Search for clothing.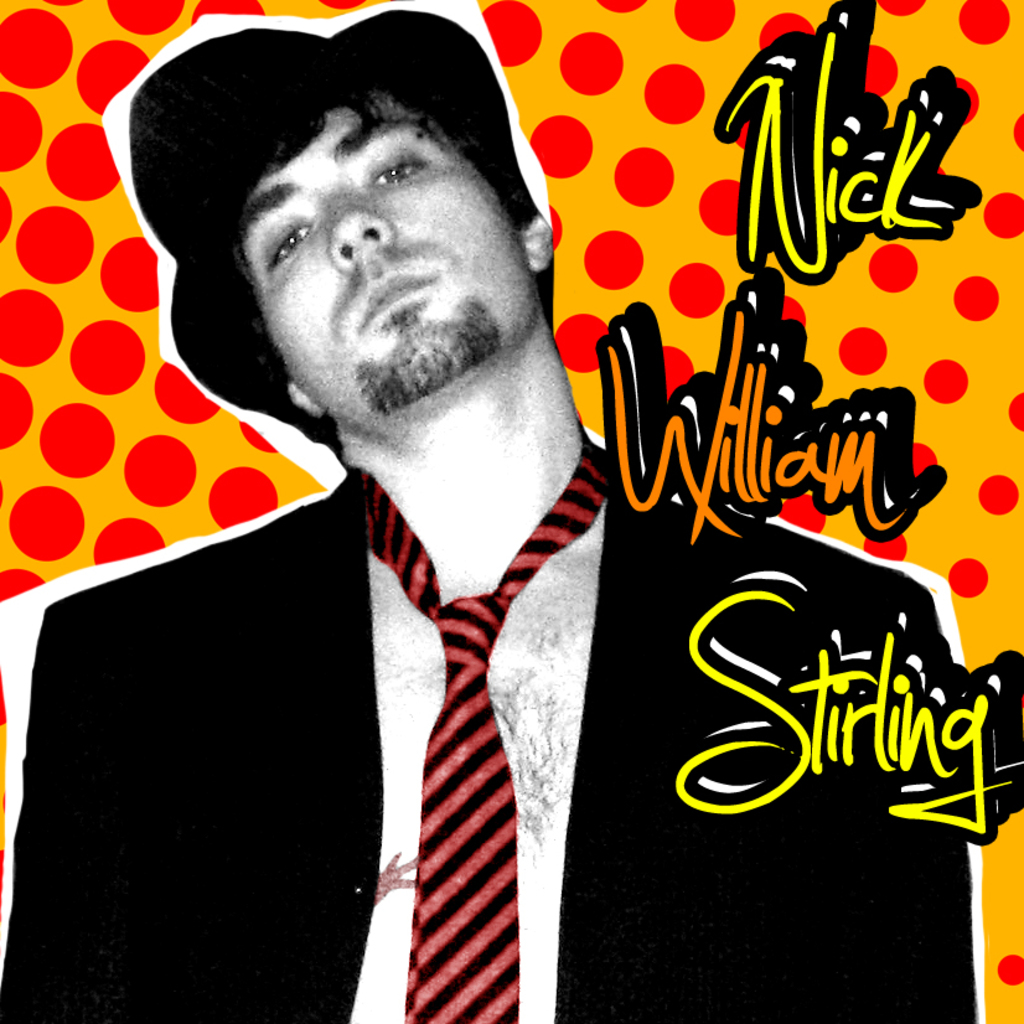
Found at <region>0, 426, 978, 1023</region>.
